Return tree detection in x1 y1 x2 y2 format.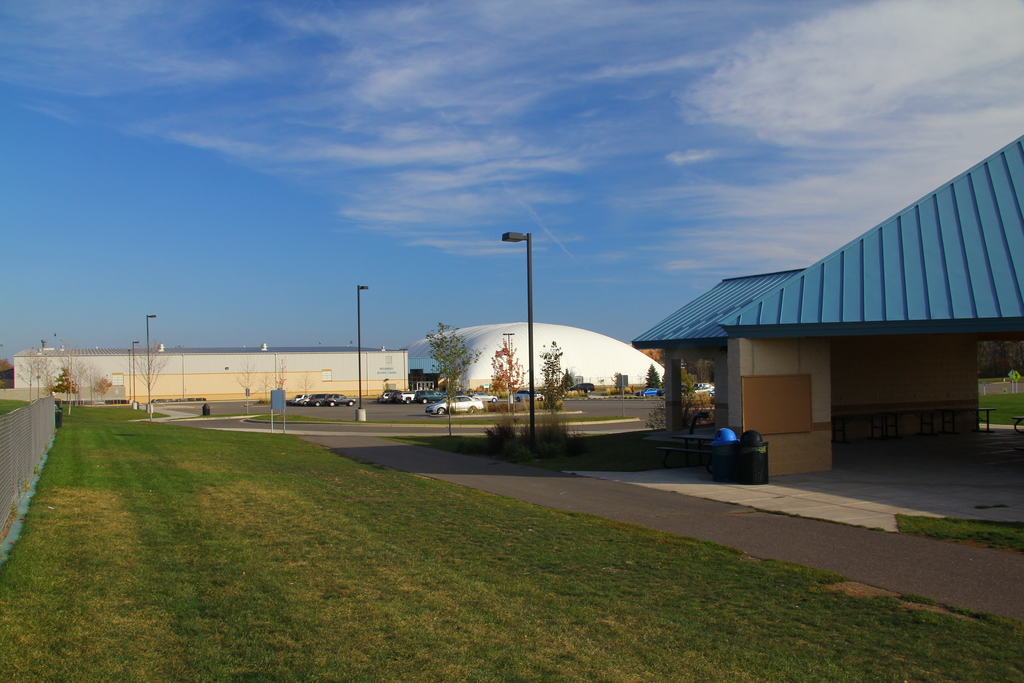
52 358 88 386.
